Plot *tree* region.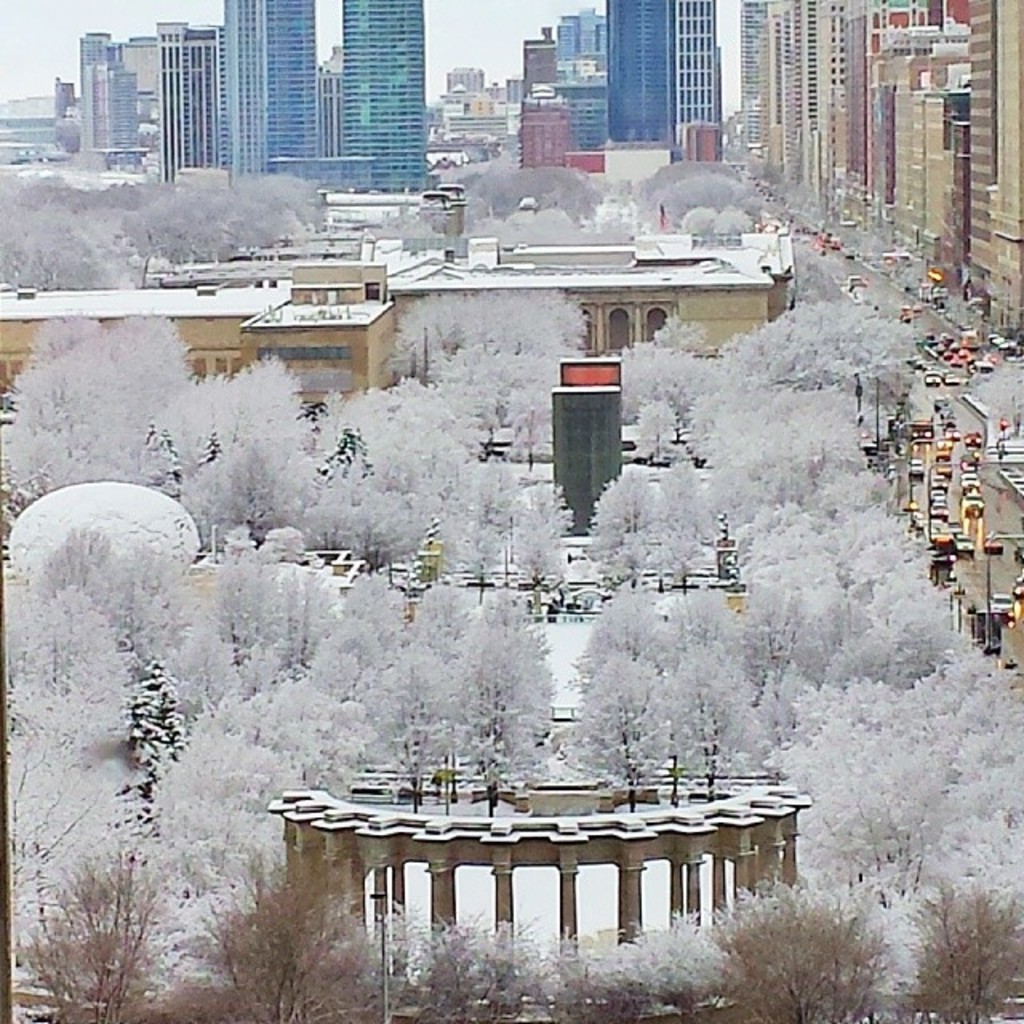
Plotted at <region>624, 651, 784, 758</region>.
